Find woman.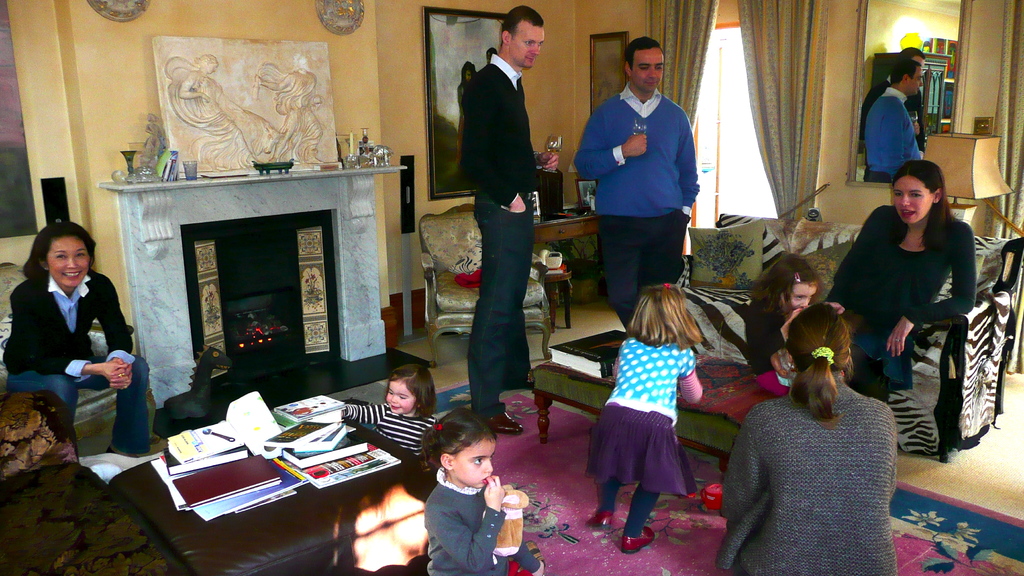
(728,298,904,575).
